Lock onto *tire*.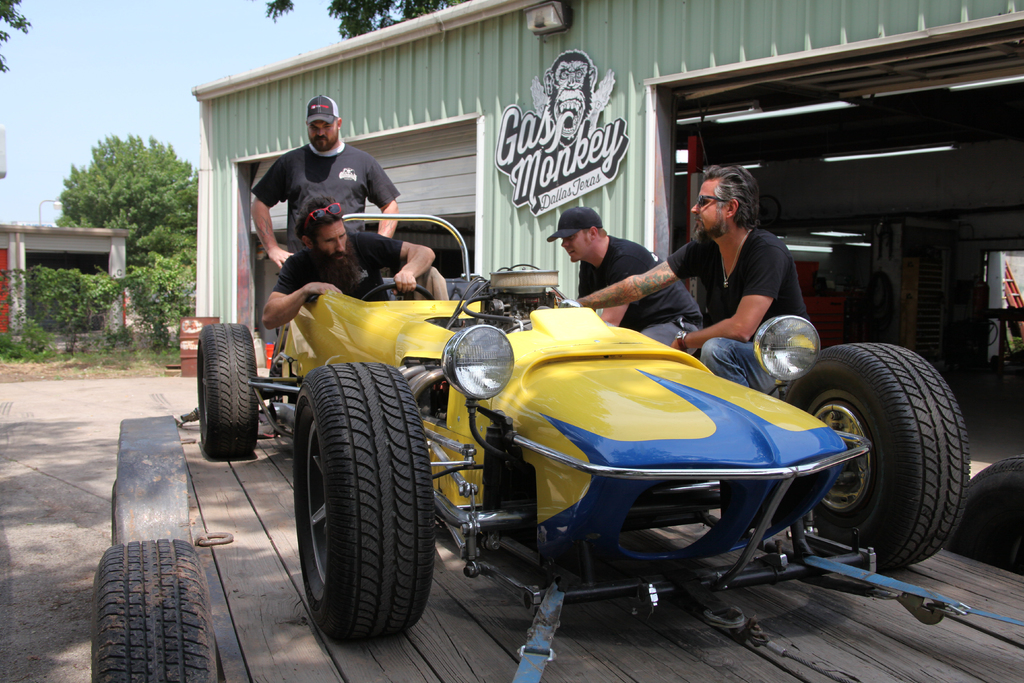
Locked: 783,340,972,567.
